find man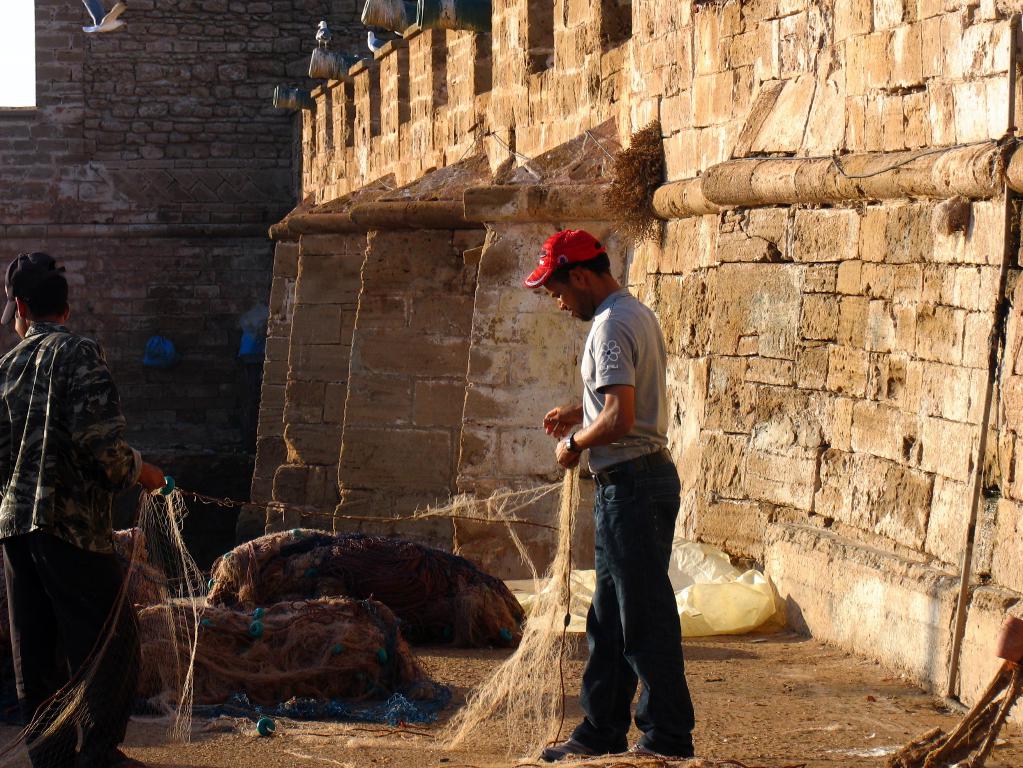
bbox(556, 223, 705, 767)
